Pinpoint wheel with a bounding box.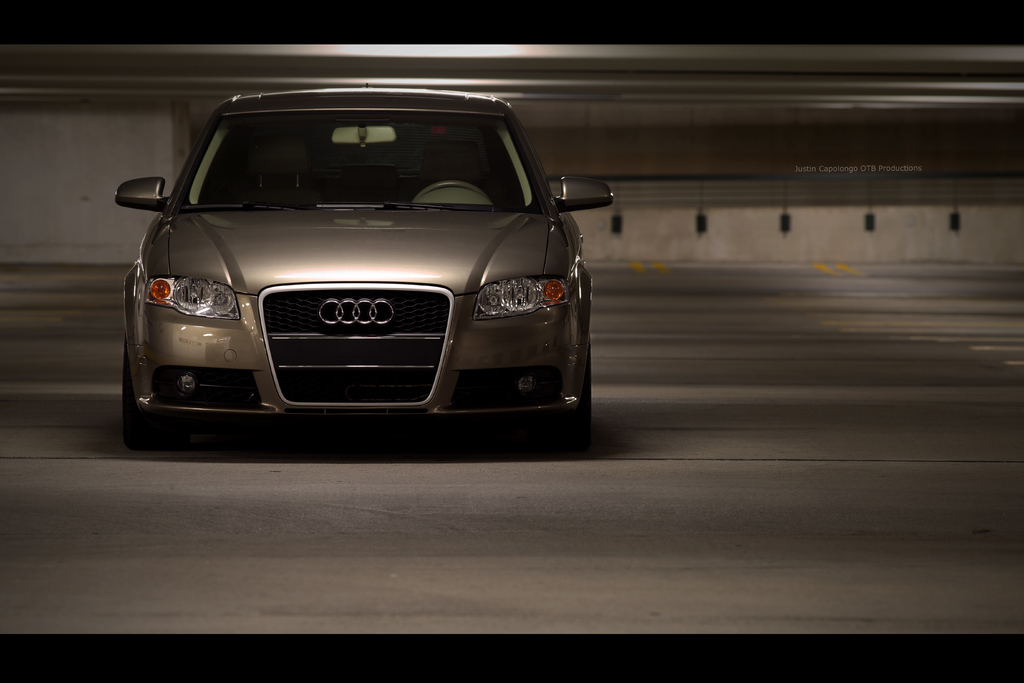
Rect(415, 181, 491, 204).
